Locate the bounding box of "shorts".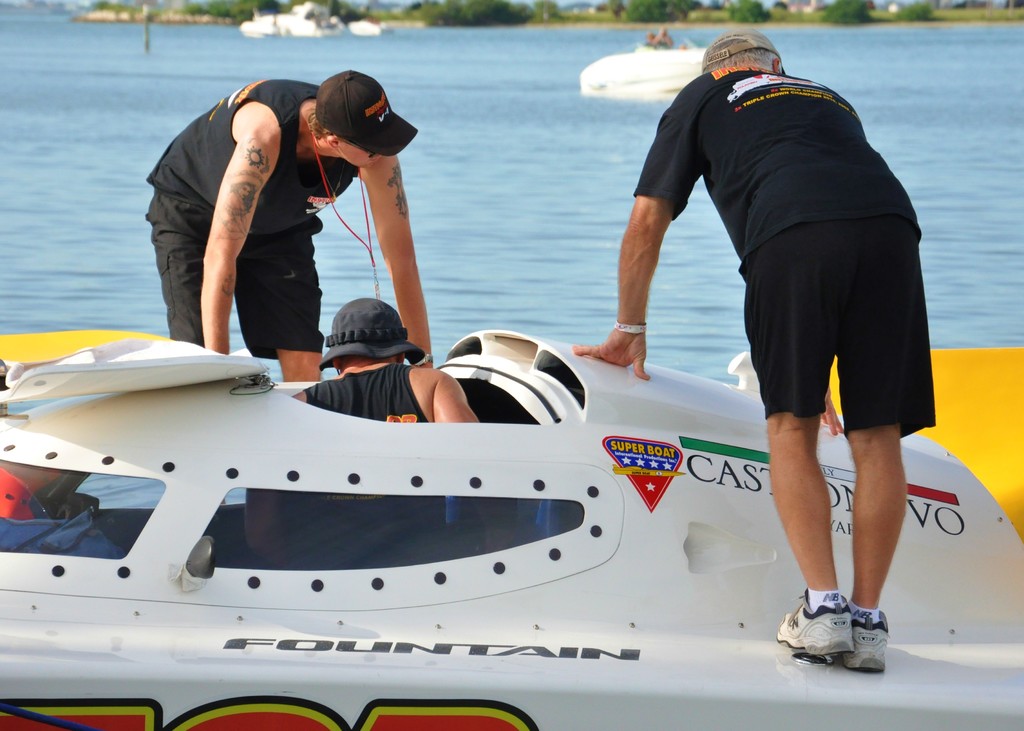
Bounding box: bbox(141, 181, 323, 358).
